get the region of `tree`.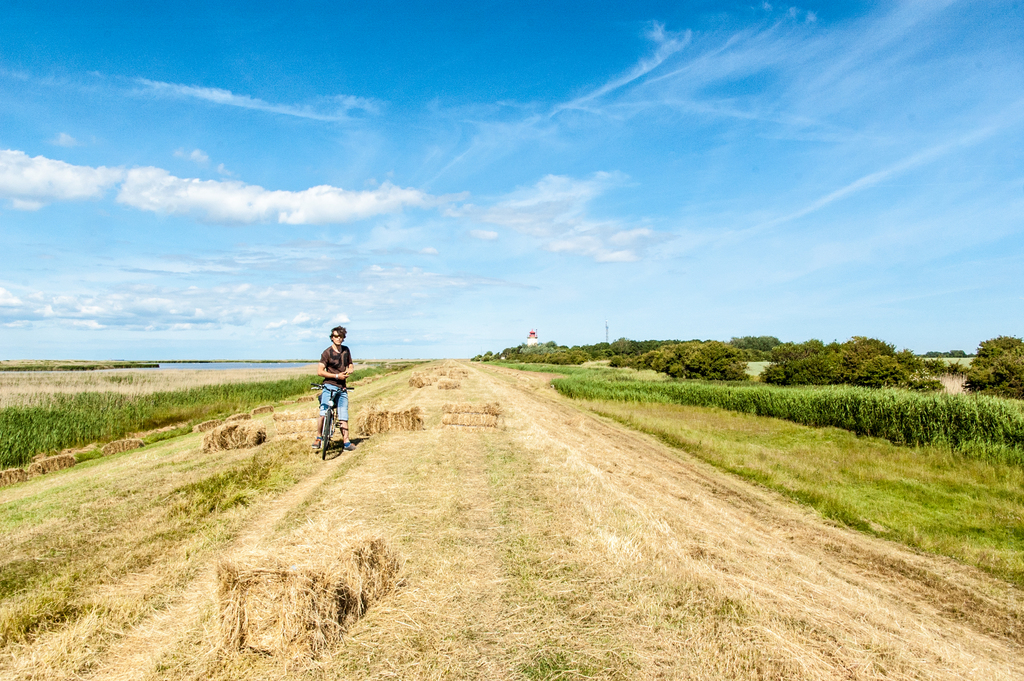
(x1=924, y1=345, x2=950, y2=360).
